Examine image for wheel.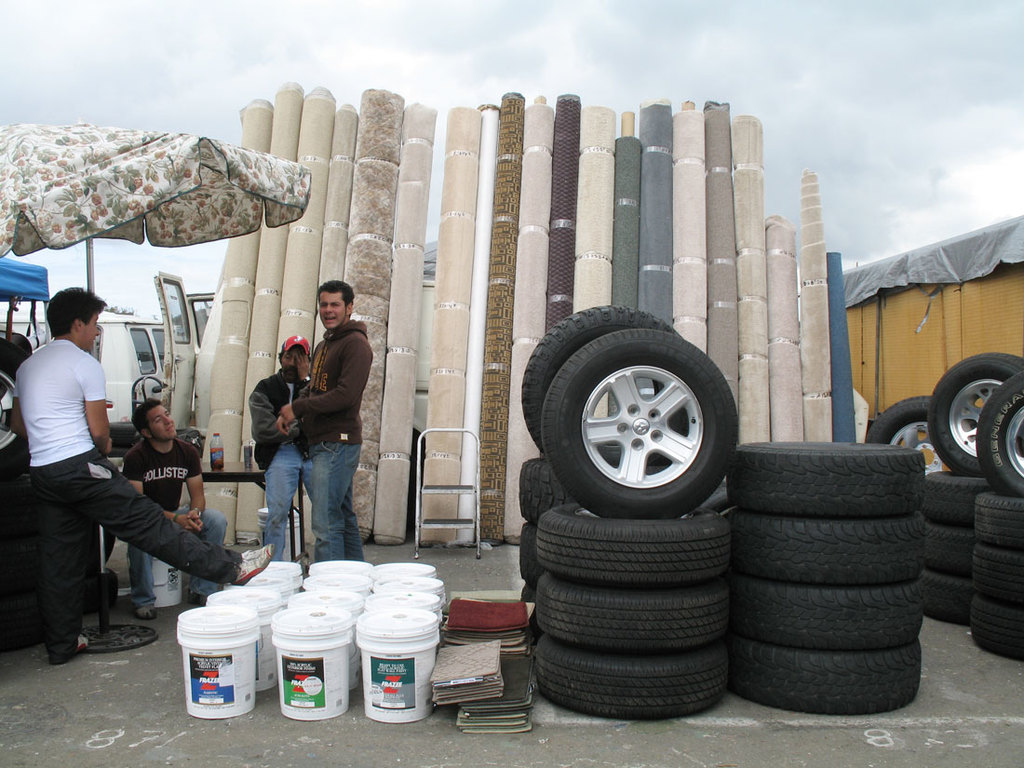
Examination result: left=729, top=589, right=926, bottom=658.
